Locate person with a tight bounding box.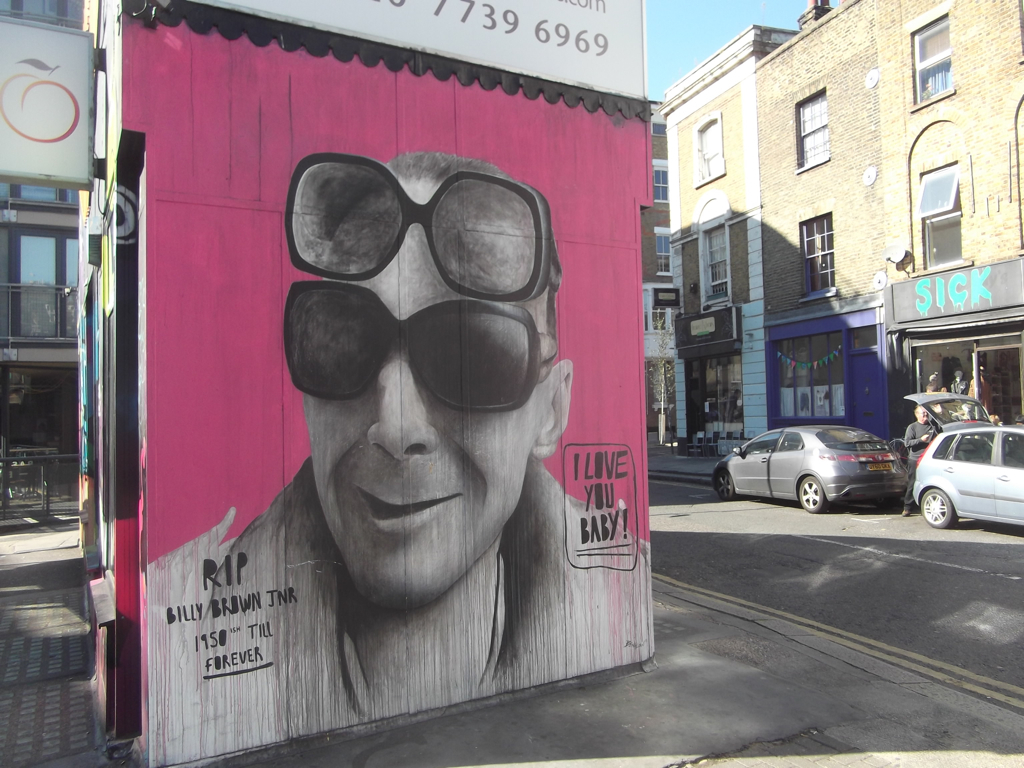
crop(146, 154, 657, 761).
